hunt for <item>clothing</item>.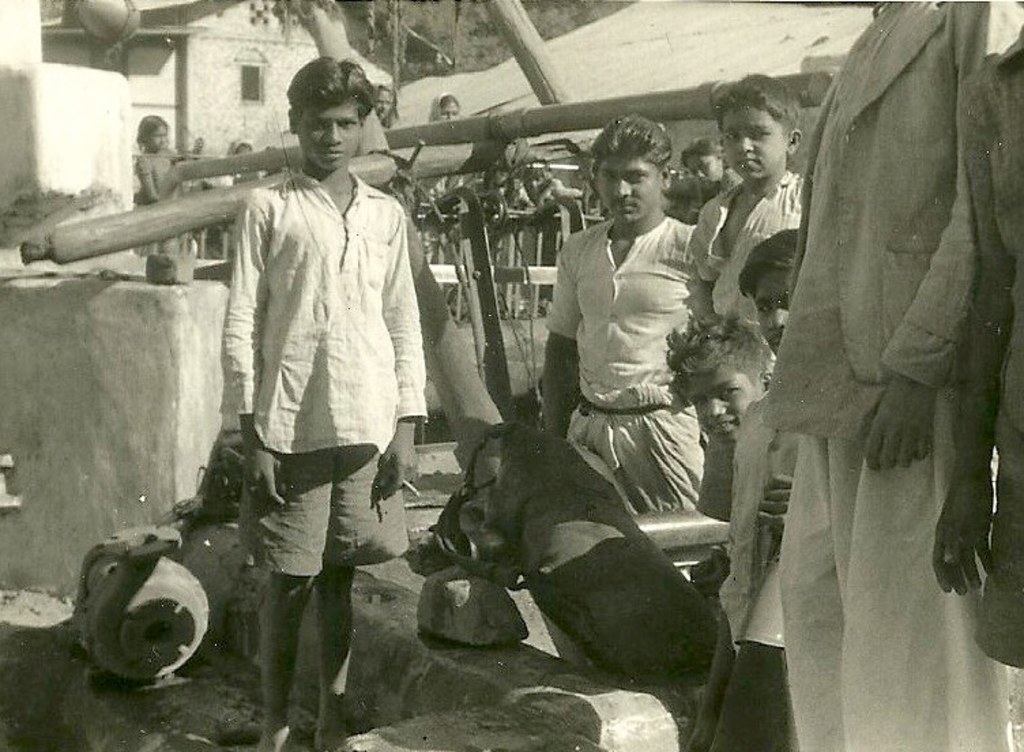
Hunted down at box=[720, 3, 1016, 683].
